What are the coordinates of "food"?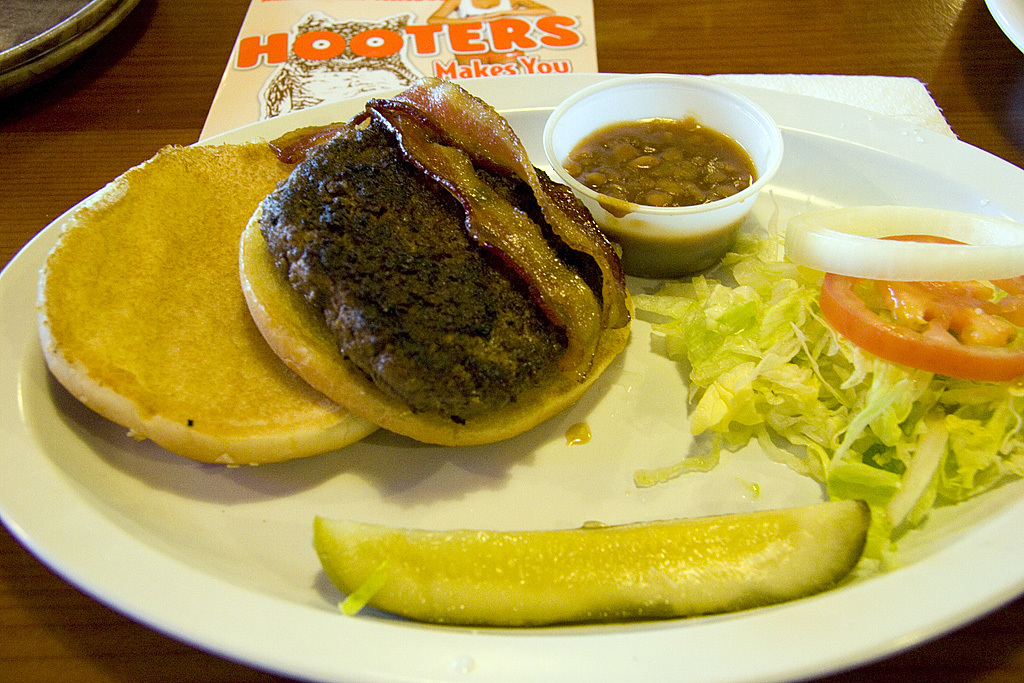
crop(316, 496, 870, 625).
